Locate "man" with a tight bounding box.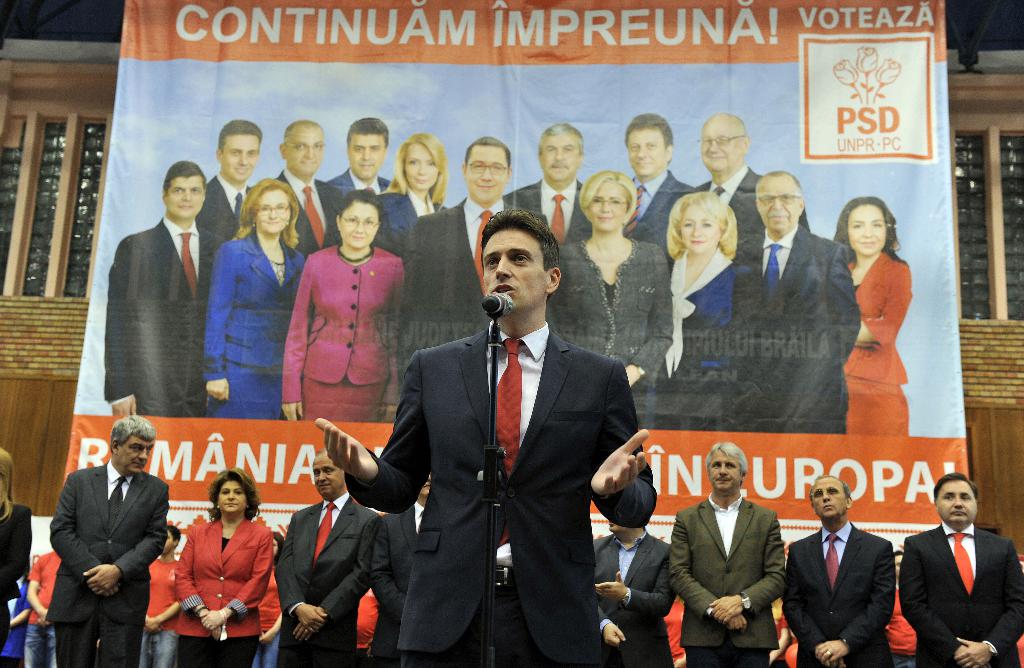
{"x1": 315, "y1": 207, "x2": 660, "y2": 667}.
